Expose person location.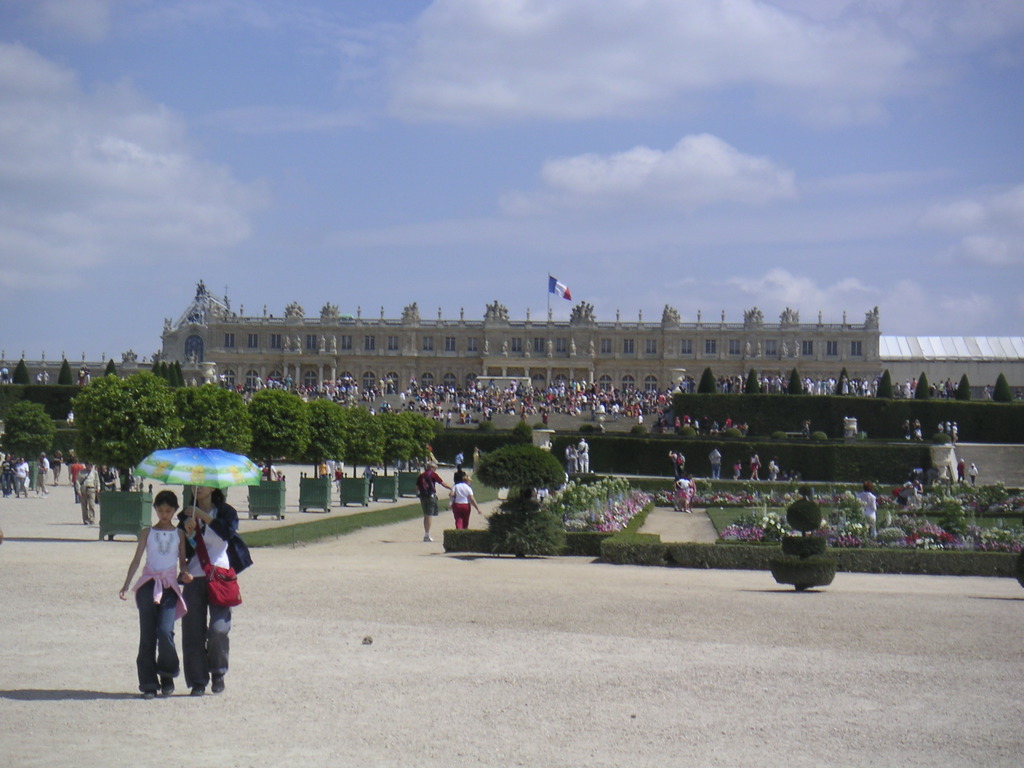
Exposed at (left=448, top=474, right=481, bottom=529).
